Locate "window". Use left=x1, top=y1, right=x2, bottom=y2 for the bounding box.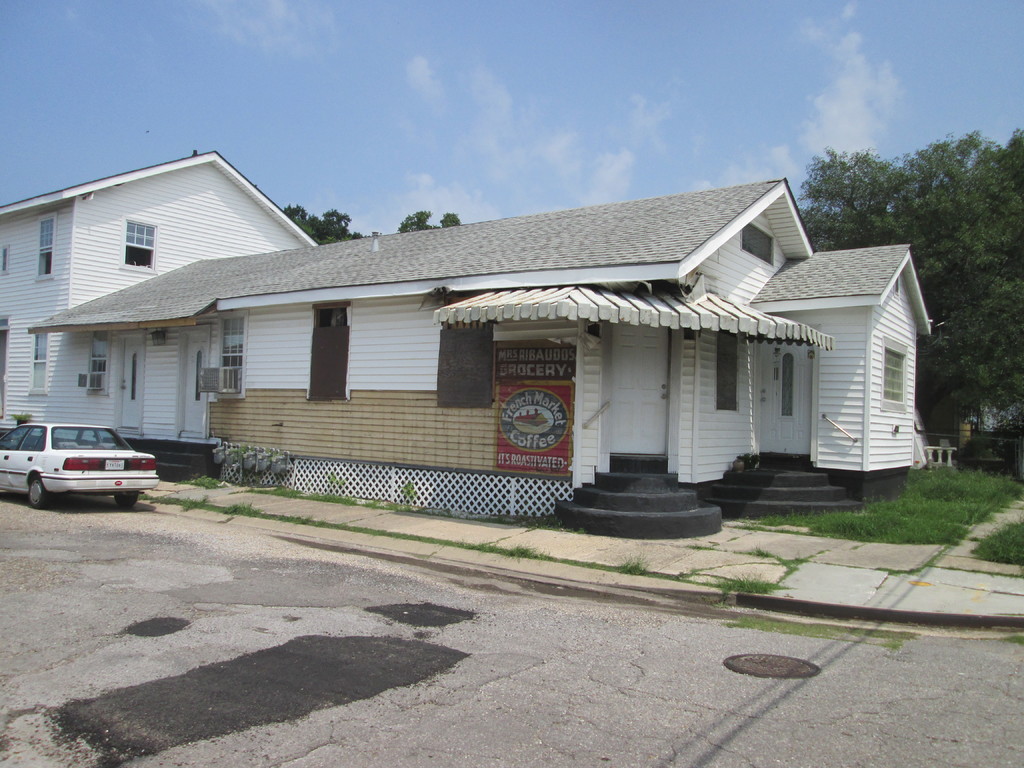
left=218, top=319, right=246, bottom=400.
